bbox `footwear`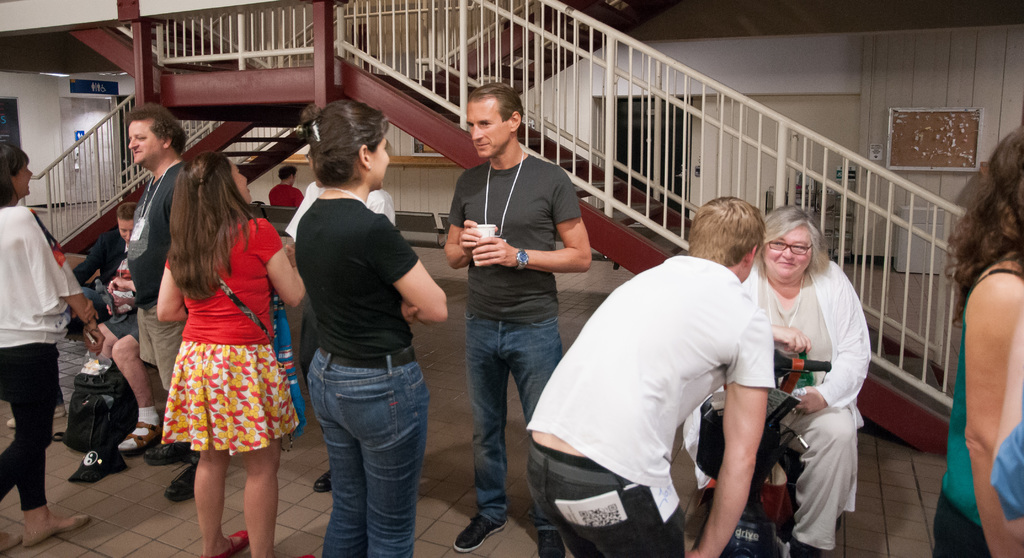
[left=166, top=460, right=195, bottom=502]
